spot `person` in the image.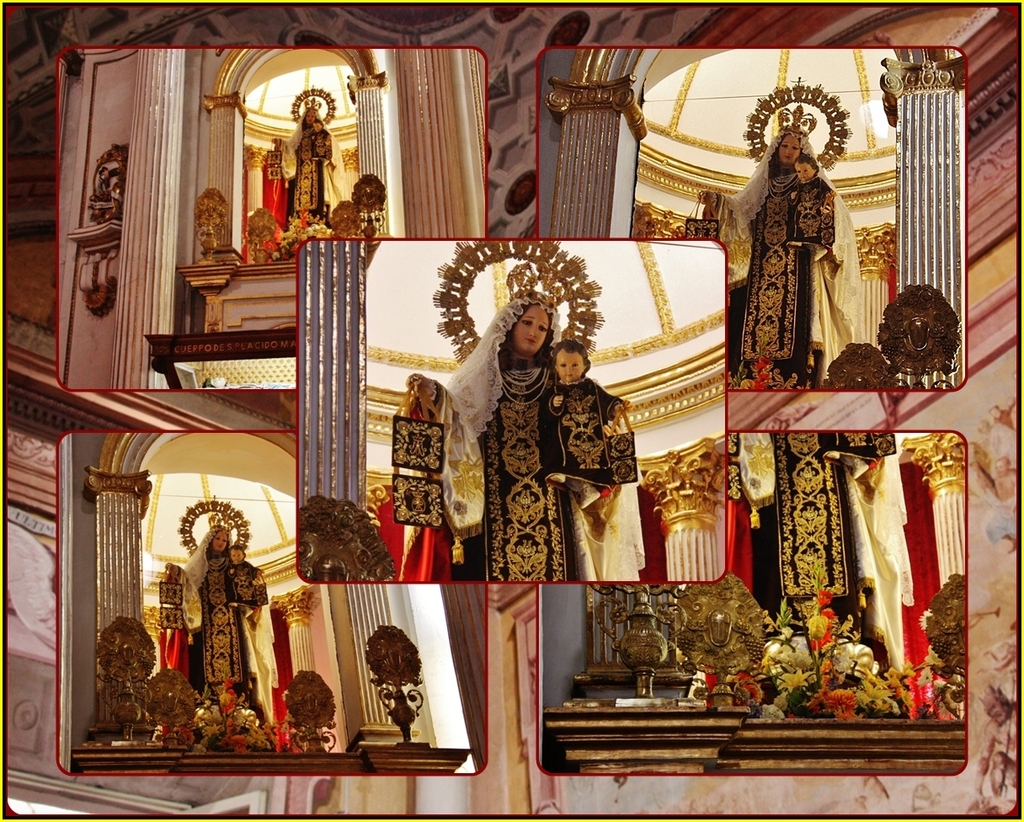
`person` found at 316:119:330:160.
